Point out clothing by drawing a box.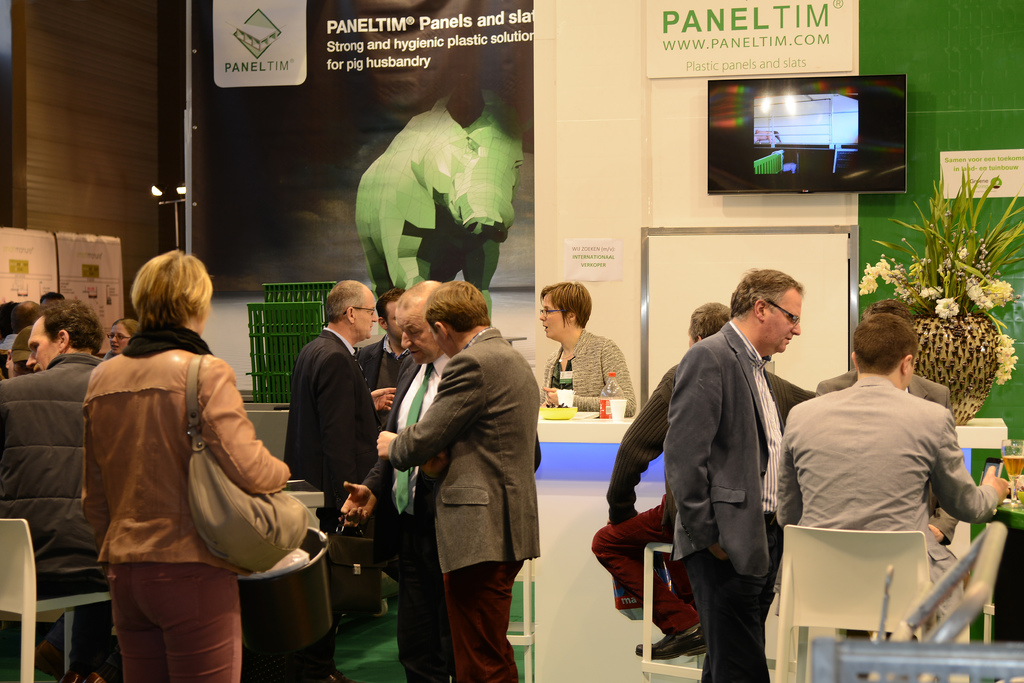
546/330/634/418.
